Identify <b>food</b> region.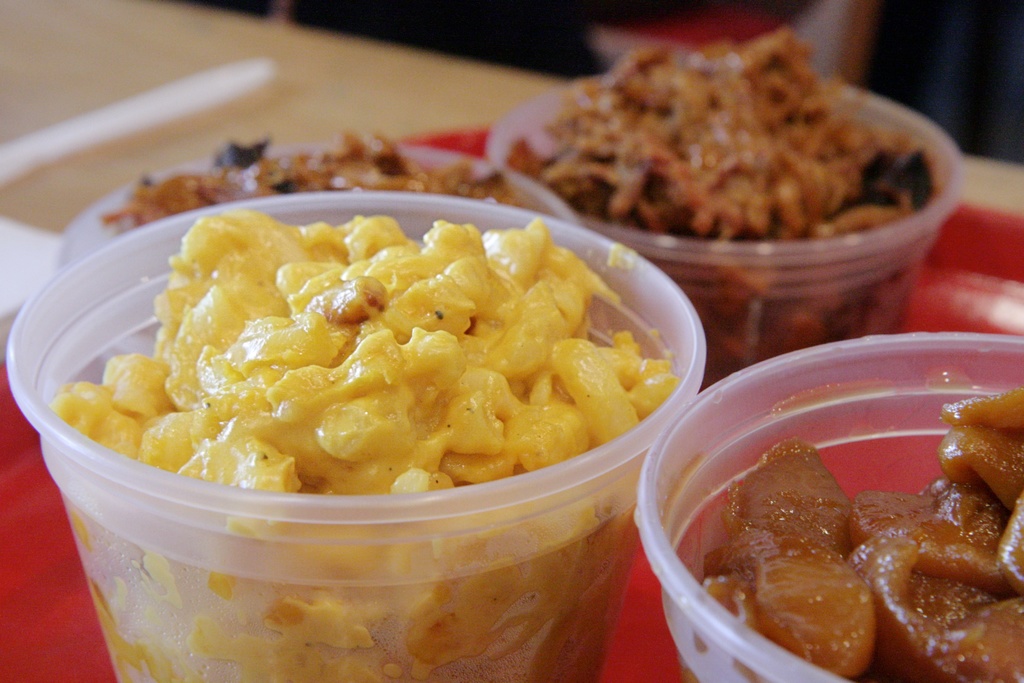
Region: <box>43,210,680,682</box>.
